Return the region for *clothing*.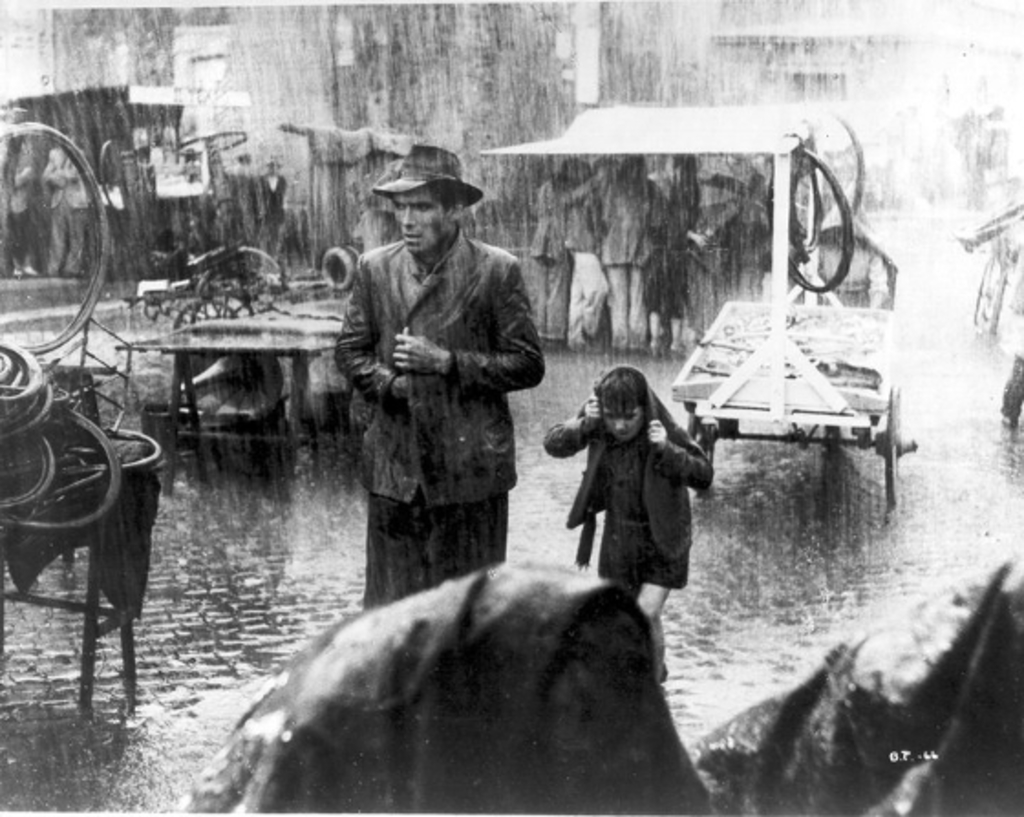
Rect(40, 152, 86, 274).
